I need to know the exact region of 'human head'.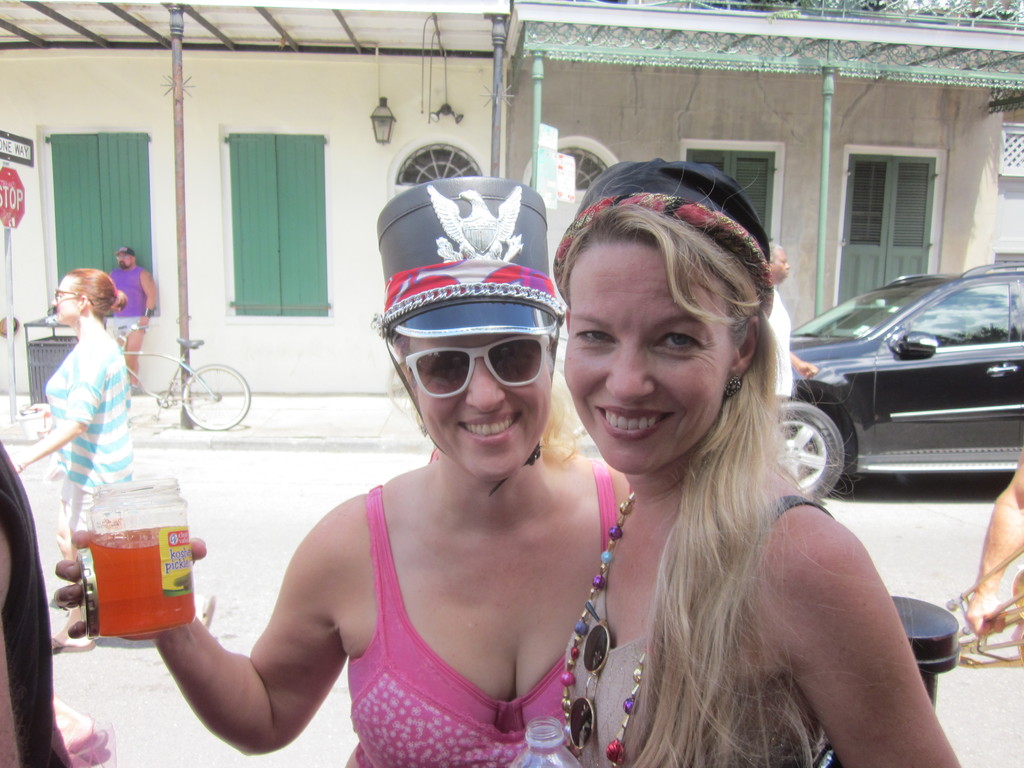
Region: (545, 159, 921, 767).
